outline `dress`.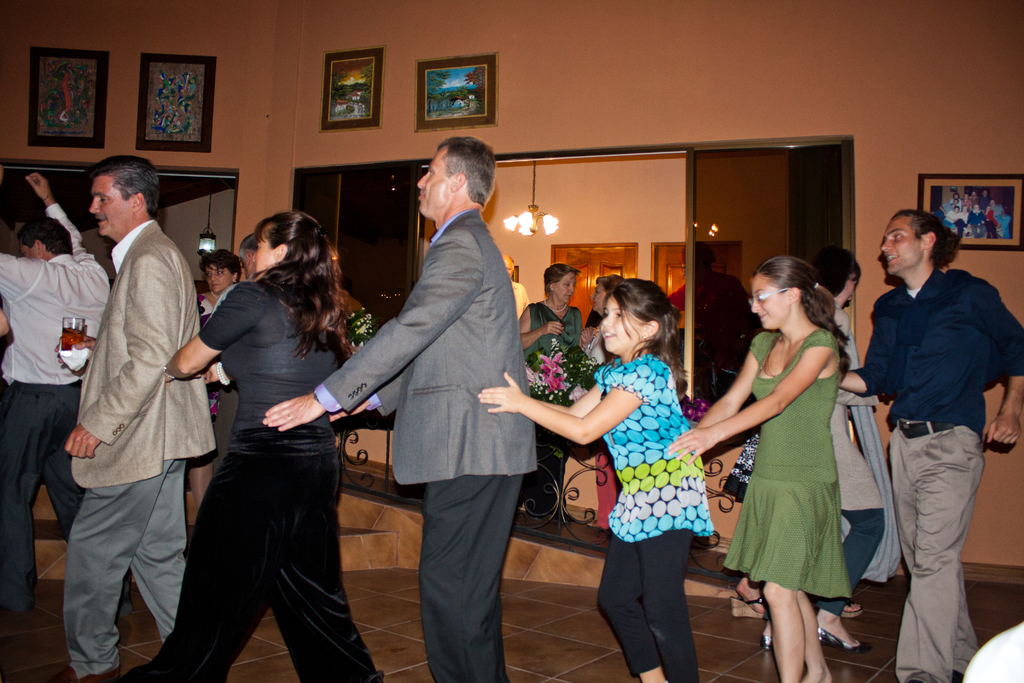
Outline: bbox=(137, 272, 380, 682).
